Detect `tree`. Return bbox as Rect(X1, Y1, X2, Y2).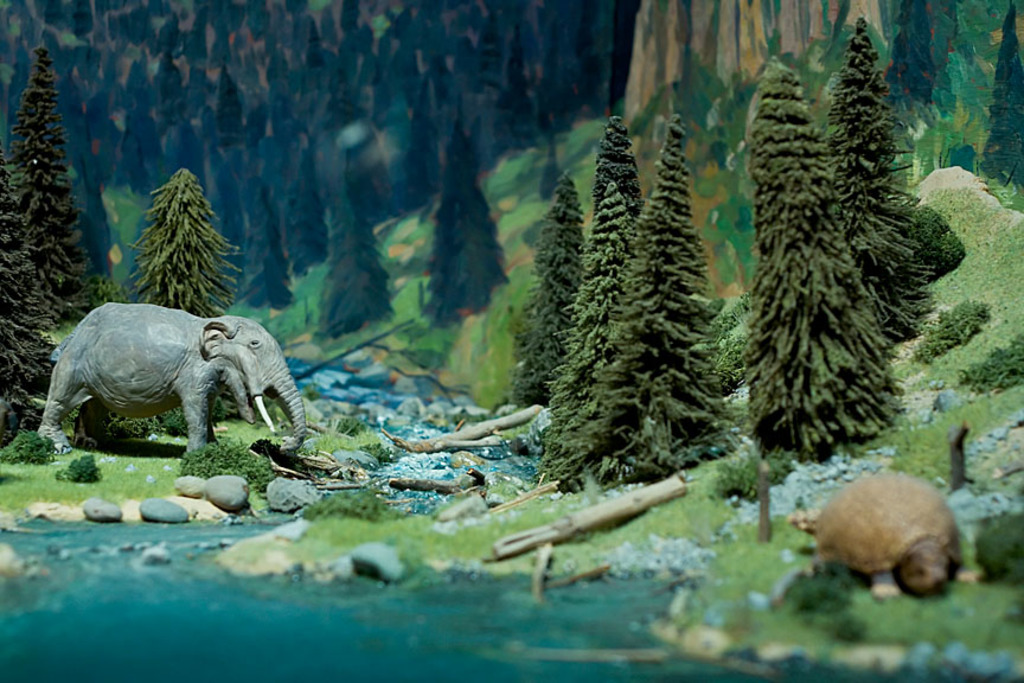
Rect(314, 138, 395, 338).
